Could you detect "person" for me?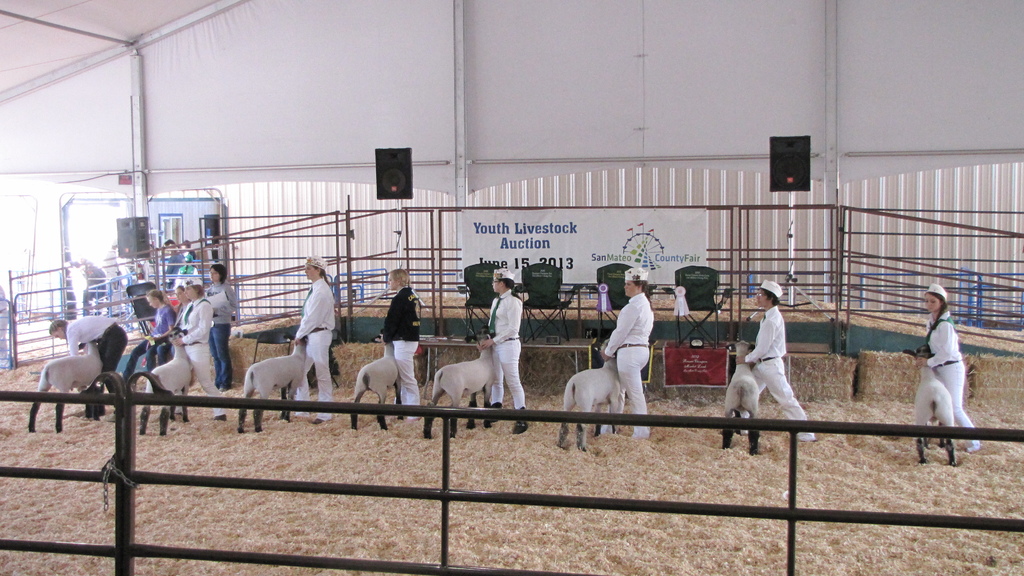
Detection result: [left=598, top=266, right=654, bottom=435].
